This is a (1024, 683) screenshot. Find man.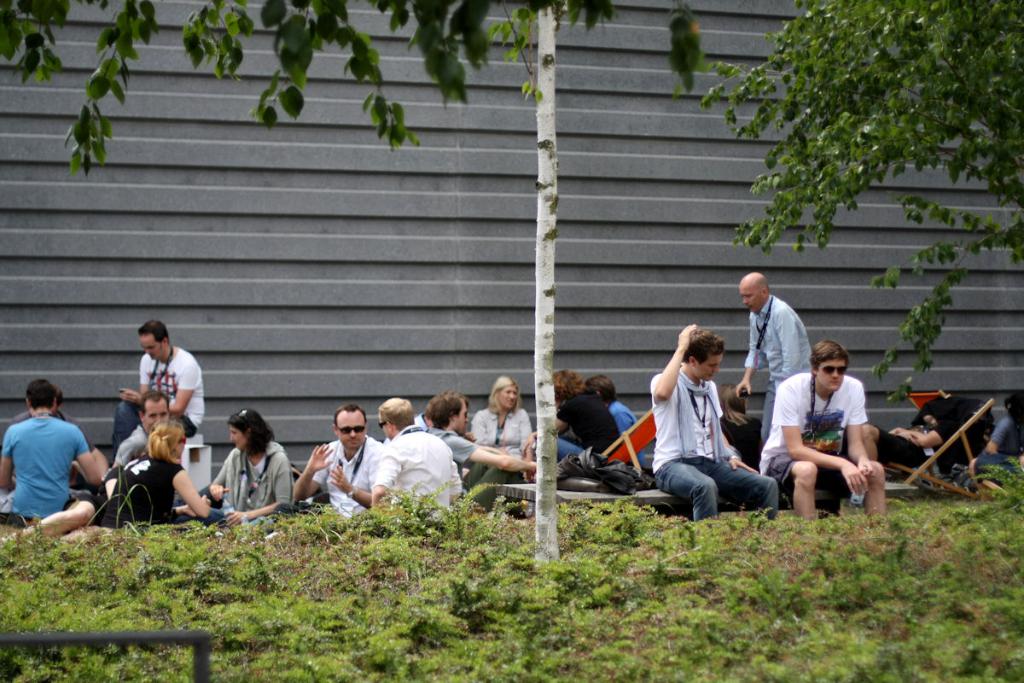
Bounding box: 420, 400, 545, 505.
